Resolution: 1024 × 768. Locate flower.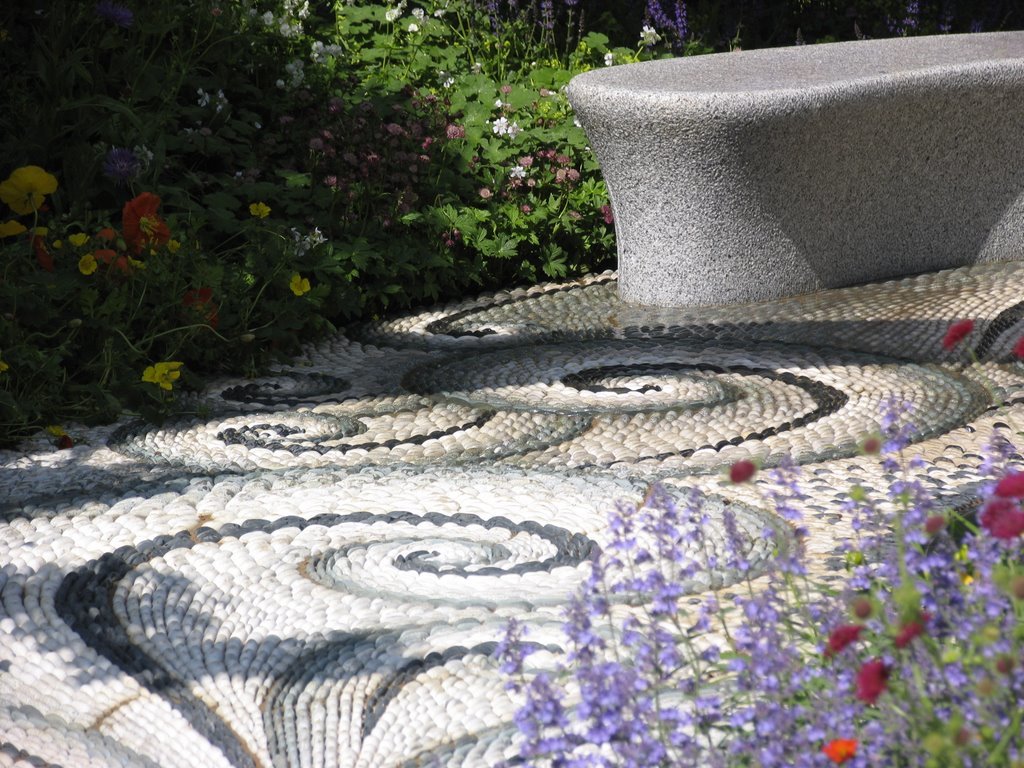
bbox(638, 24, 665, 41).
